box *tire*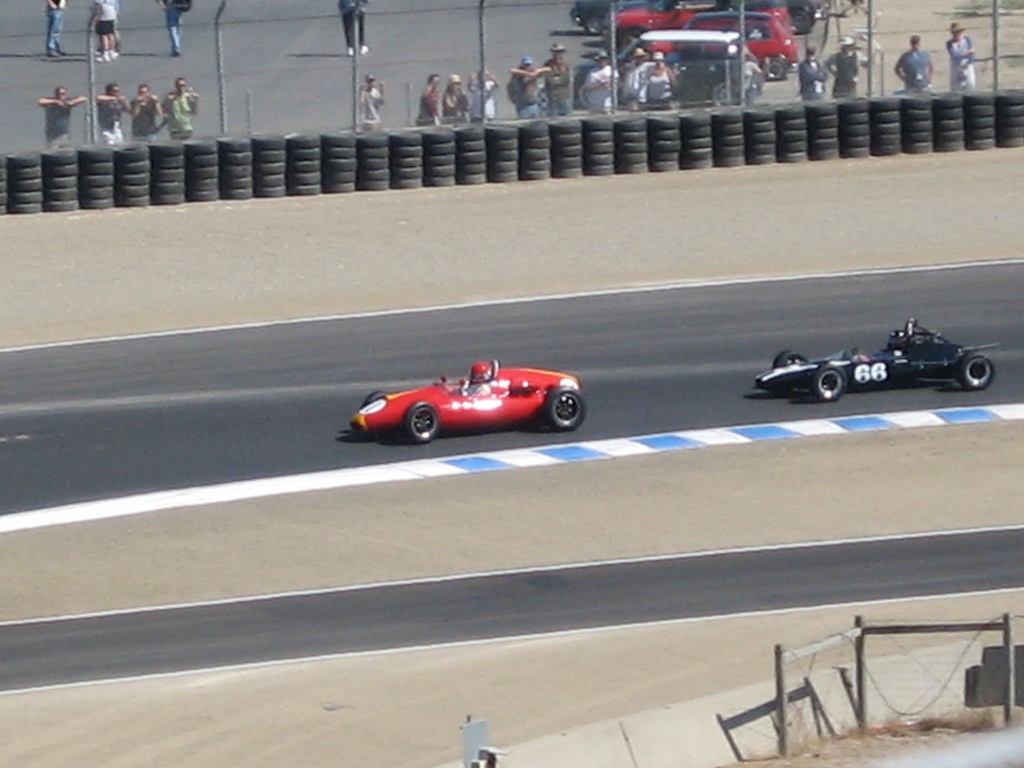
813, 363, 852, 401
